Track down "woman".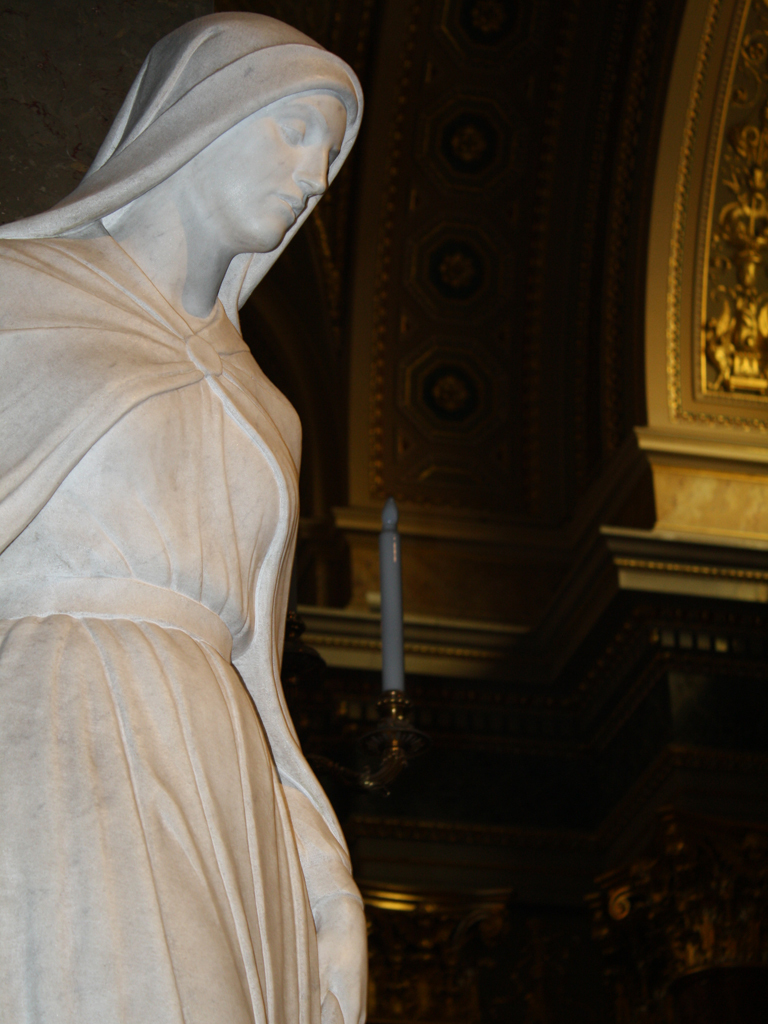
Tracked to (12, 29, 402, 1013).
